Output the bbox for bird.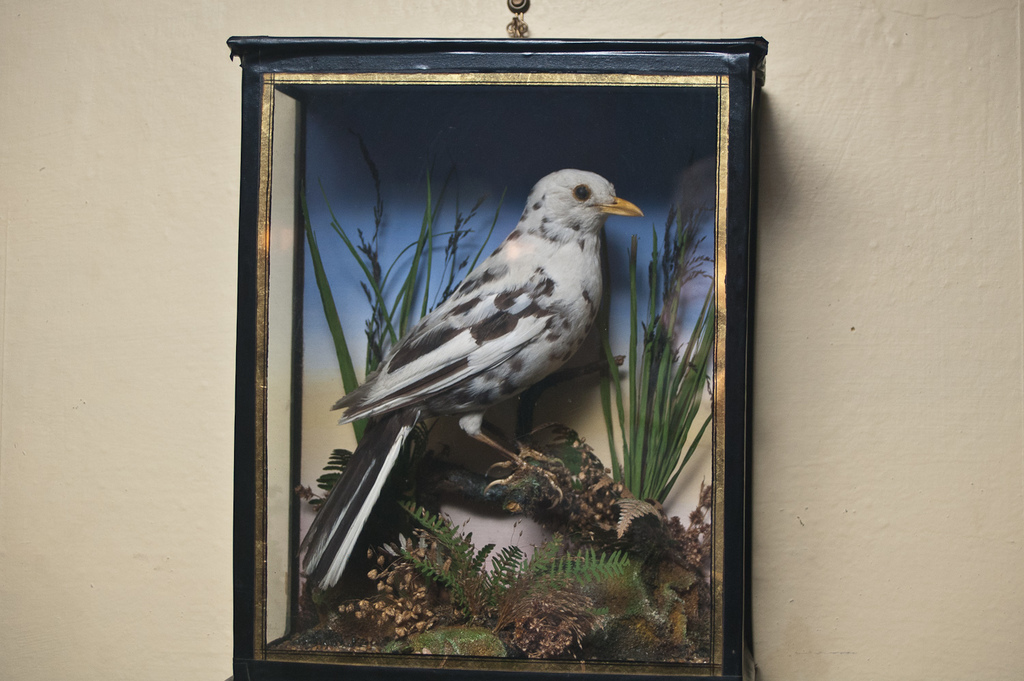
(left=299, top=162, right=642, bottom=589).
